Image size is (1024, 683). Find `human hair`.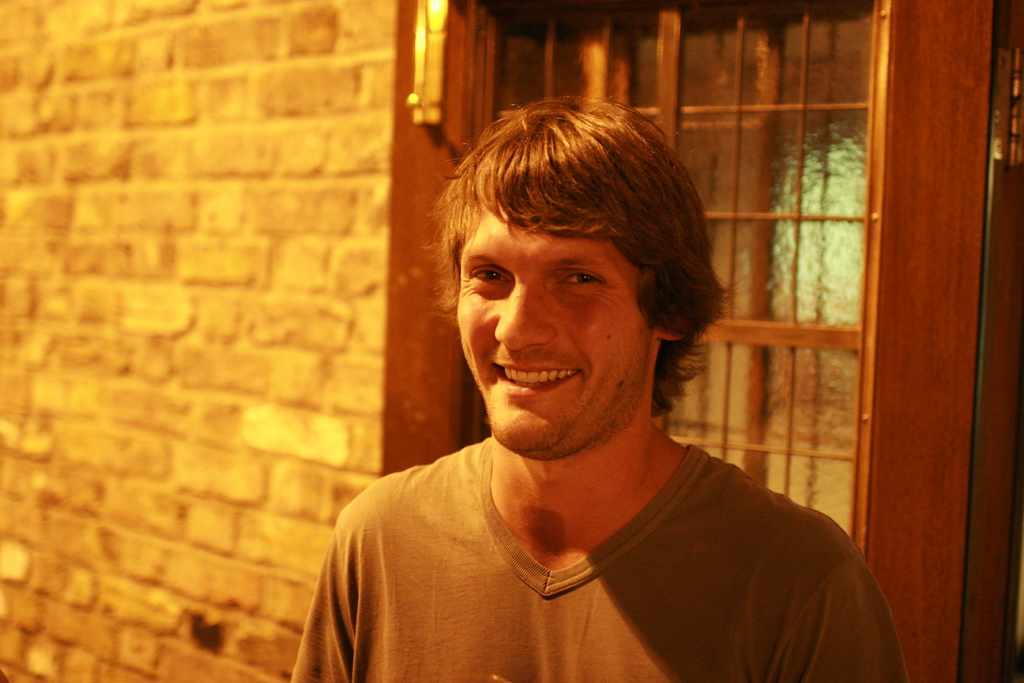
(442, 92, 726, 395).
